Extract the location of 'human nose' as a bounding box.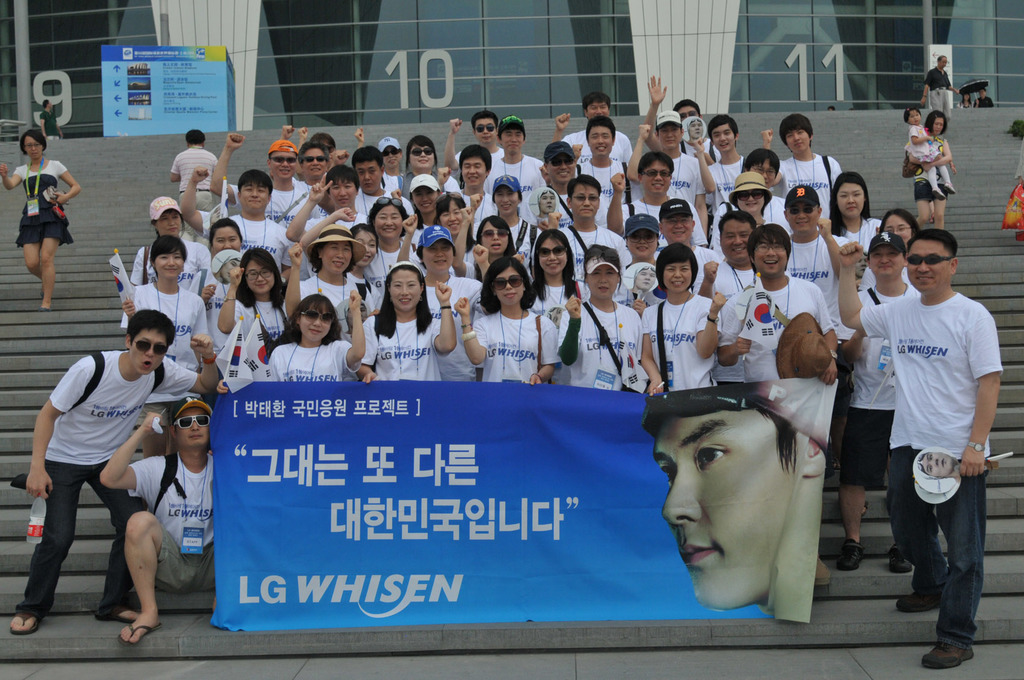
x1=661, y1=461, x2=701, y2=524.
